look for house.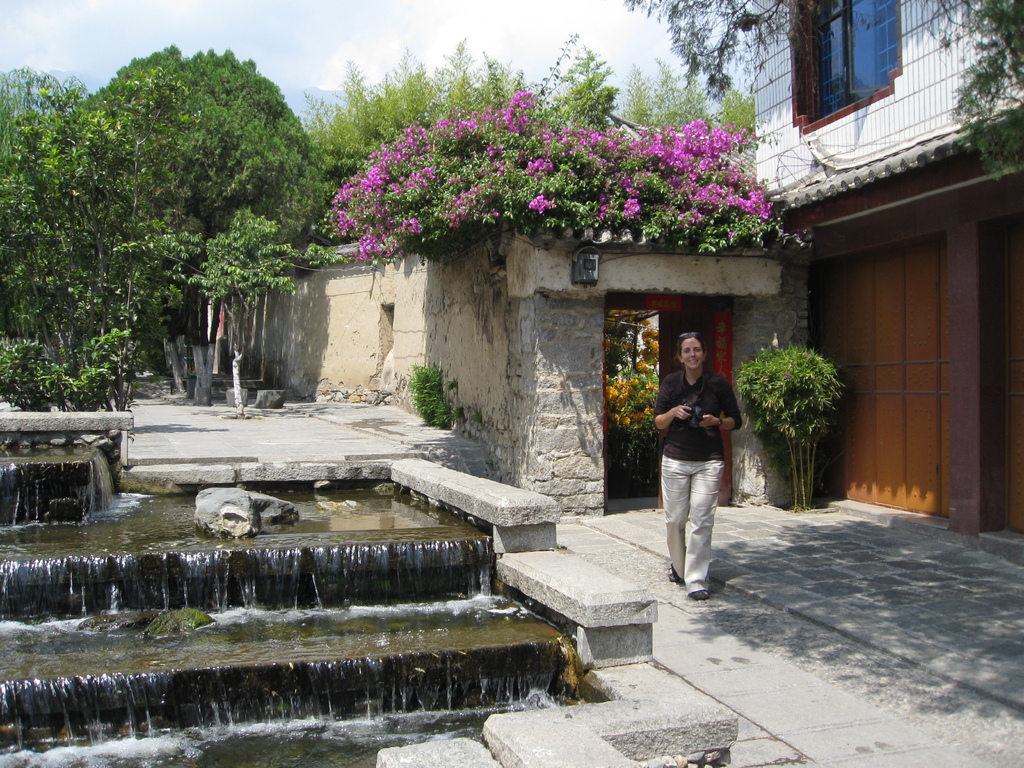
Found: detection(751, 2, 1023, 569).
